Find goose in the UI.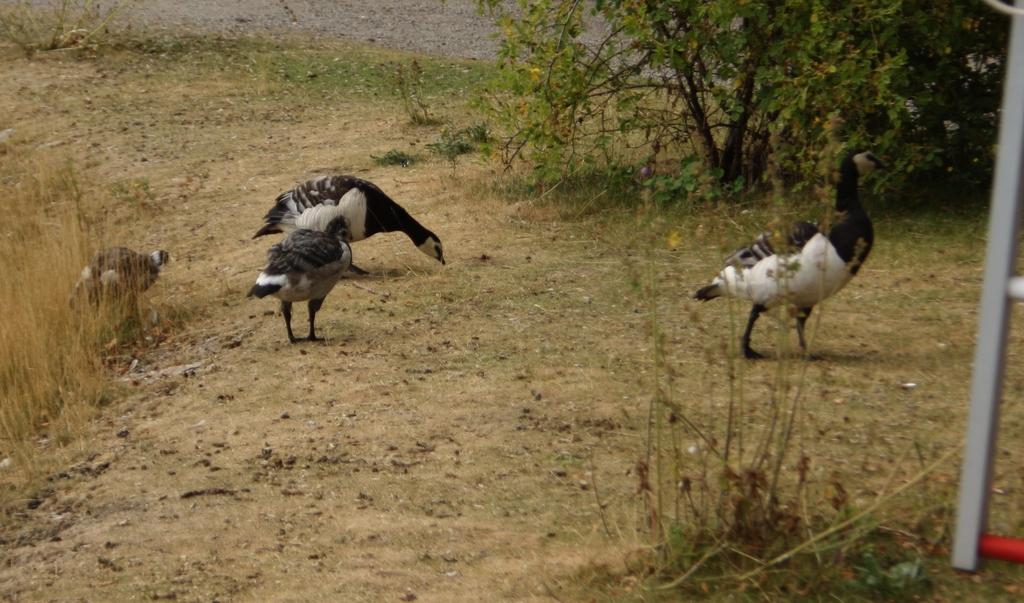
UI element at left=705, top=132, right=877, bottom=359.
